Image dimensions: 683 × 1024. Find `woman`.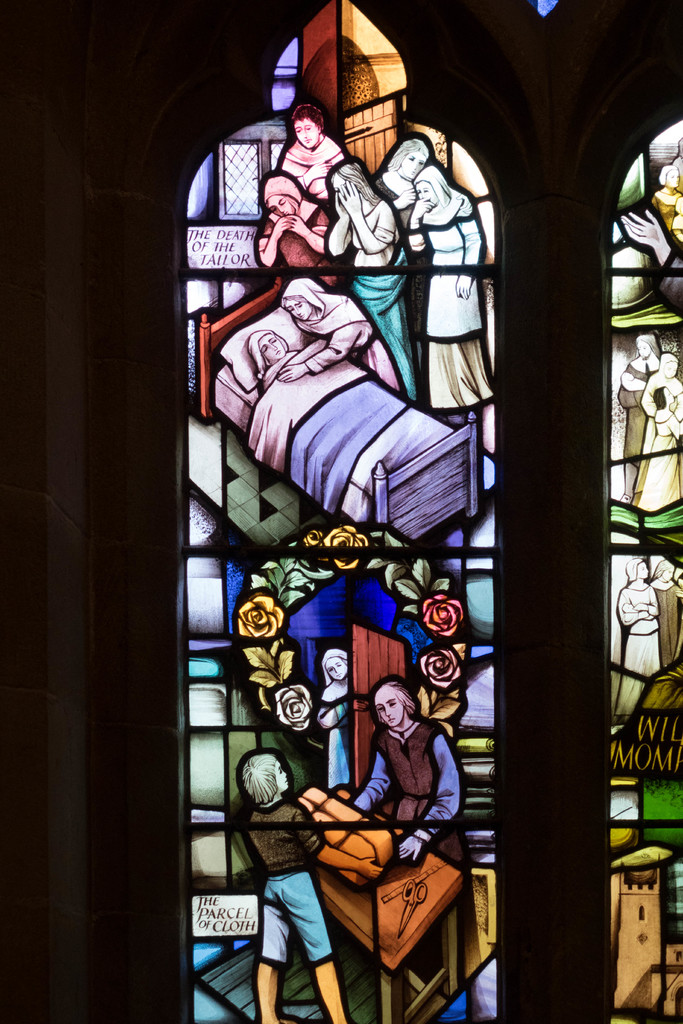
279:104:345:199.
